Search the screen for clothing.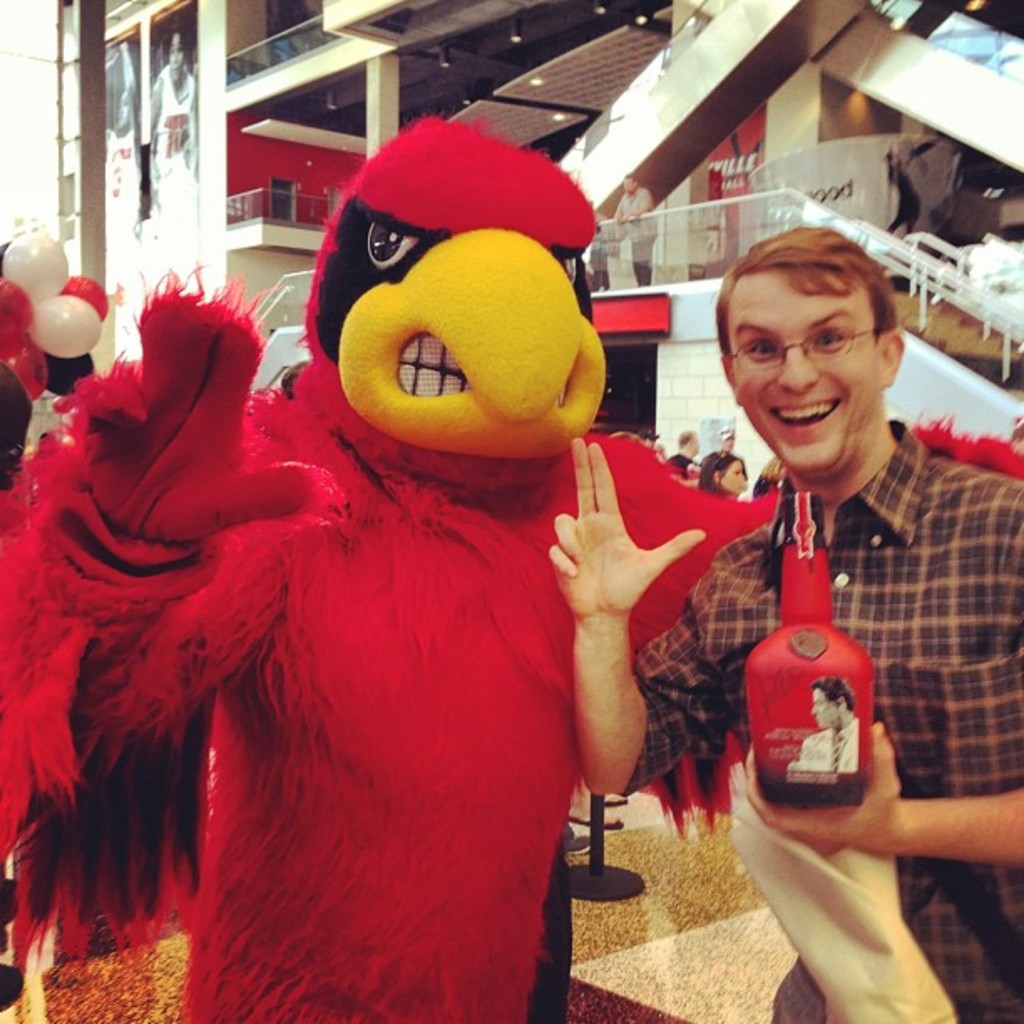
Found at [617,186,666,284].
